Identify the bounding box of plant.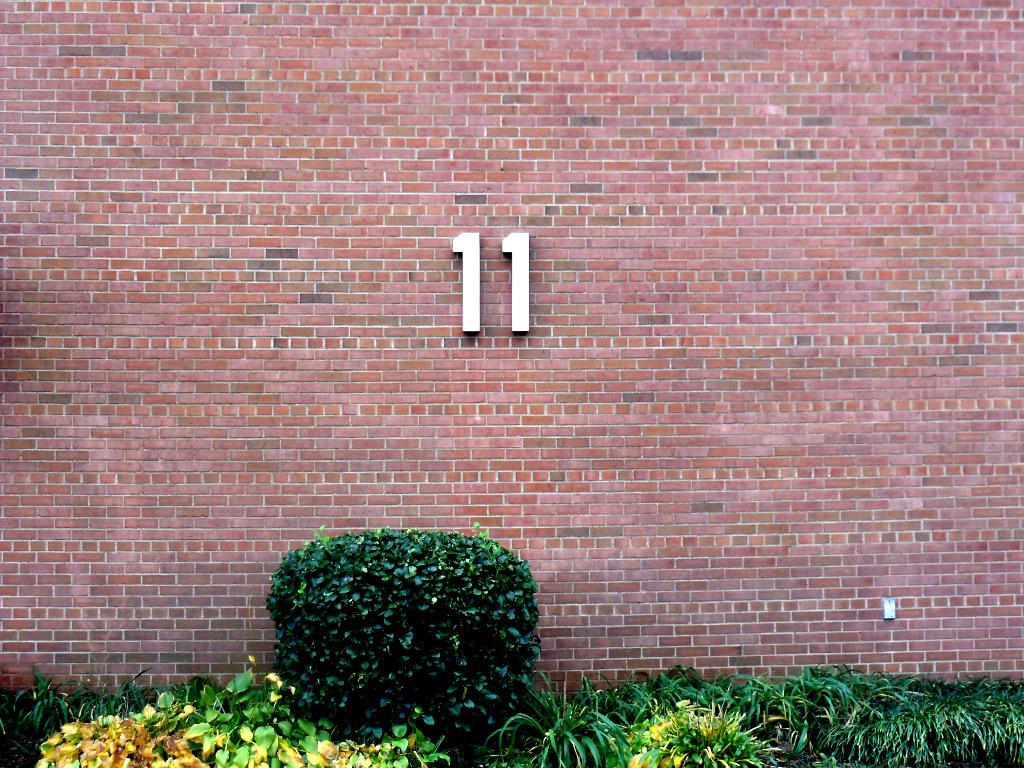
{"left": 253, "top": 508, "right": 559, "bottom": 734}.
